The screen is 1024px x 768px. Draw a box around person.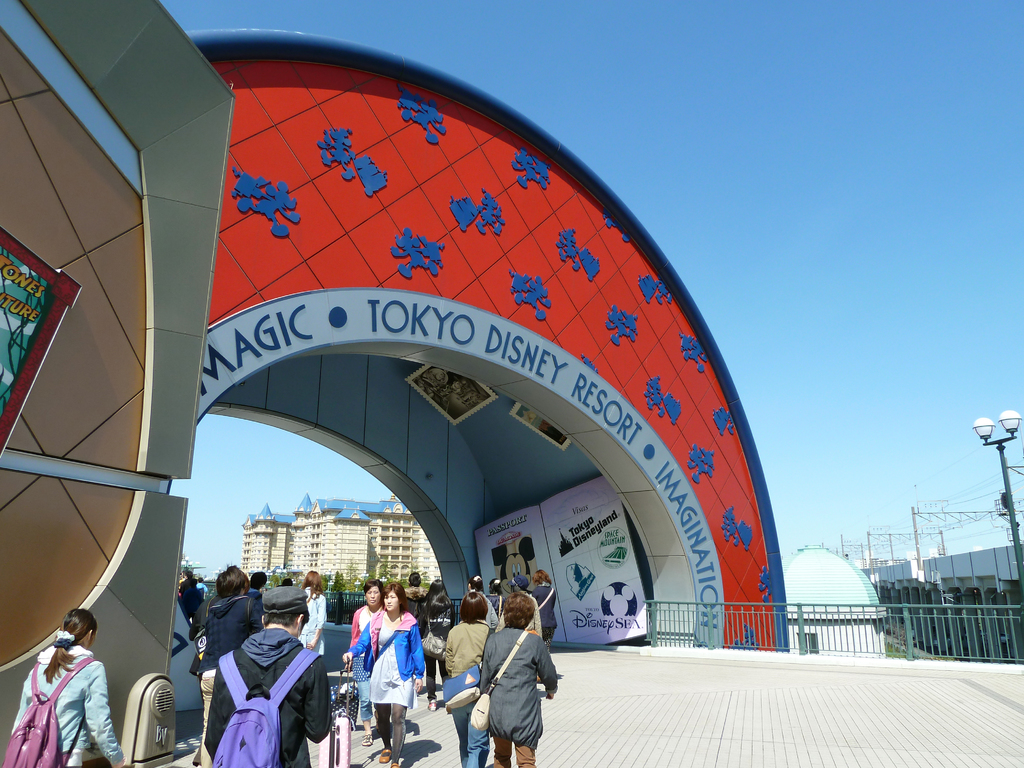
BBox(342, 589, 424, 766).
